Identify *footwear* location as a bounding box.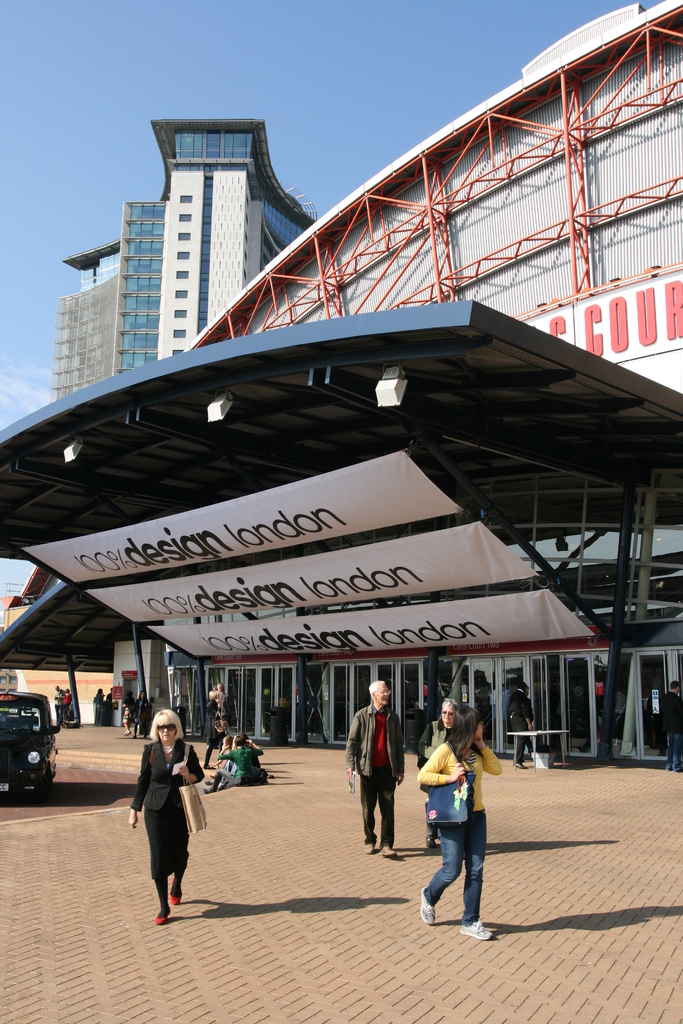
378,841,401,860.
